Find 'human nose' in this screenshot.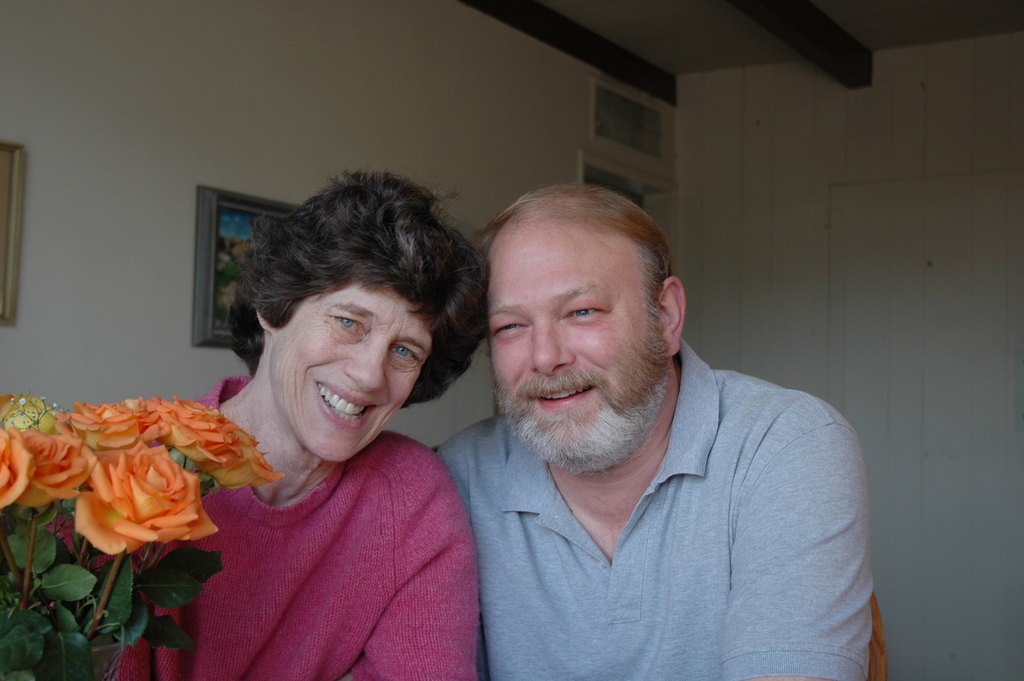
The bounding box for 'human nose' is (left=345, top=340, right=387, bottom=393).
